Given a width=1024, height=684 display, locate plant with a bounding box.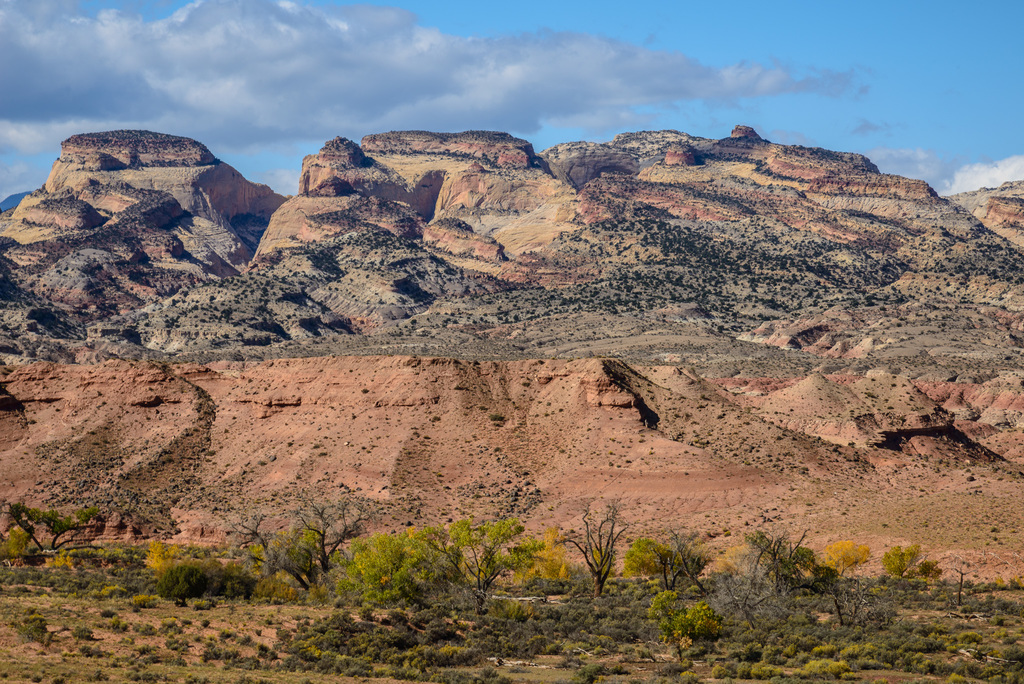
Located: <region>980, 612, 1009, 630</region>.
